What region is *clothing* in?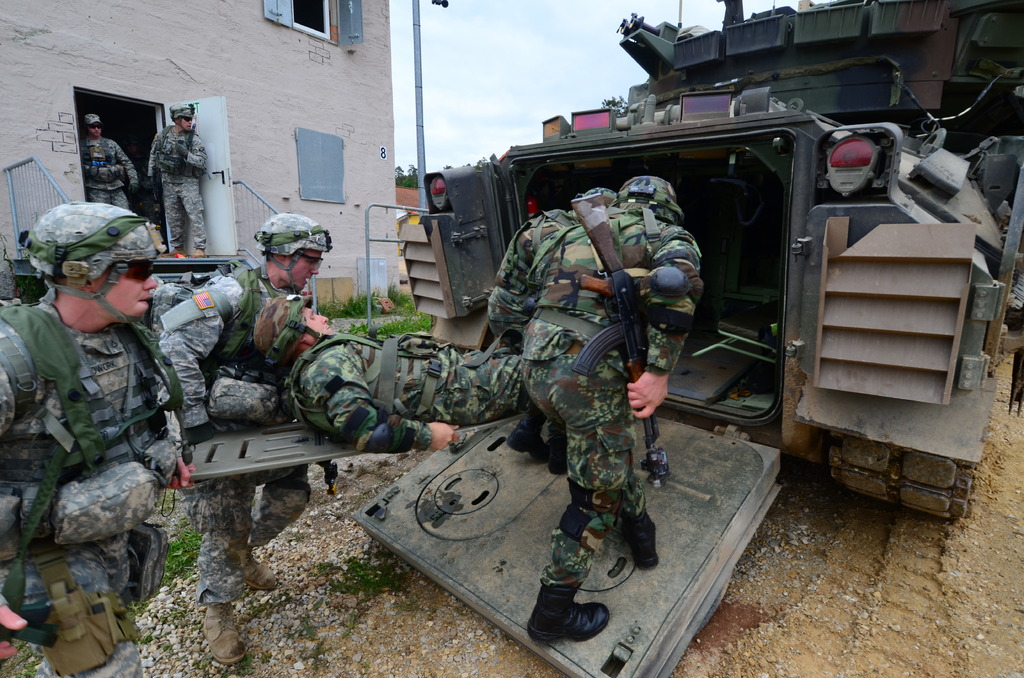
{"left": 278, "top": 333, "right": 538, "bottom": 453}.
